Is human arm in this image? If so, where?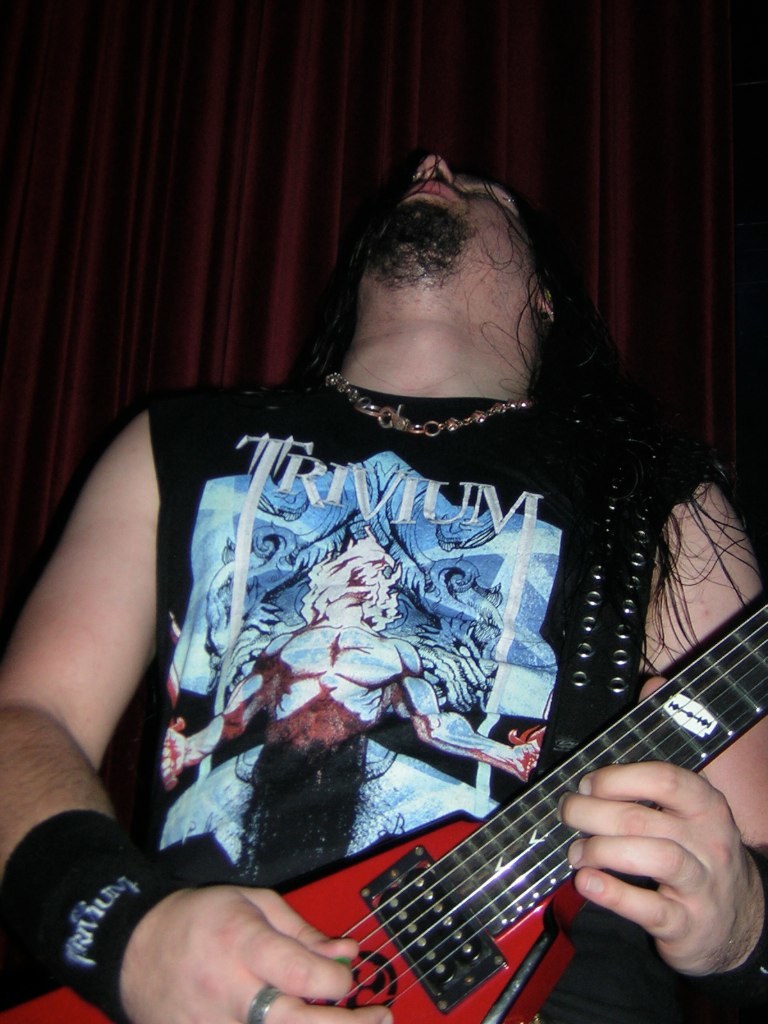
Yes, at l=0, t=410, r=388, b=1023.
